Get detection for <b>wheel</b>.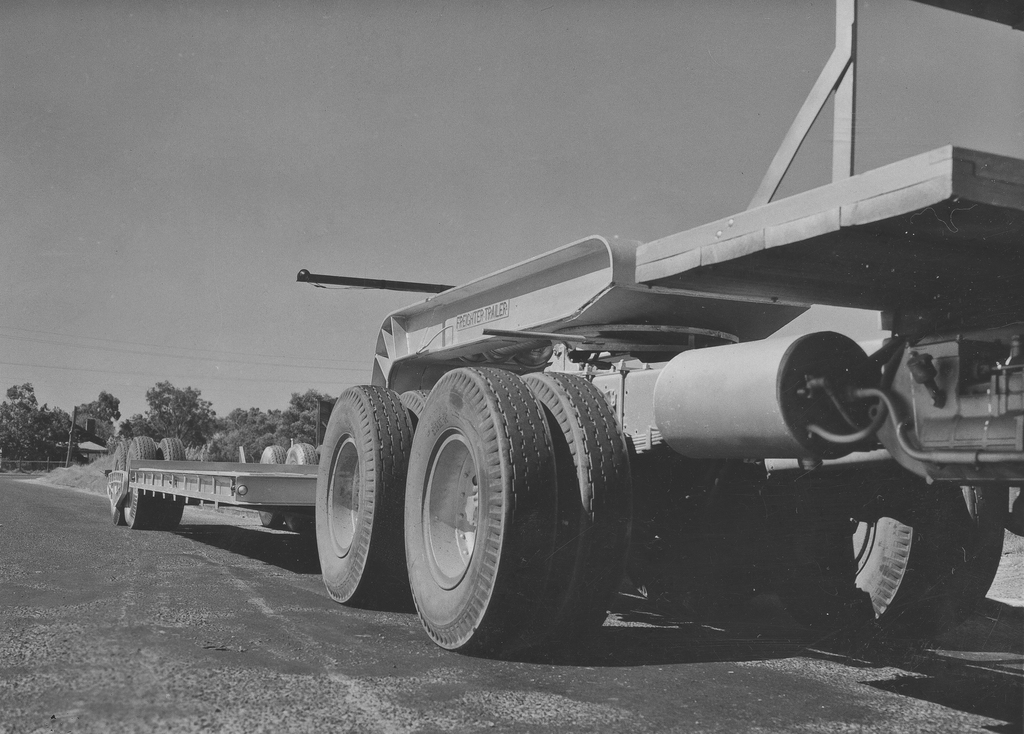
Detection: l=260, t=448, r=286, b=525.
